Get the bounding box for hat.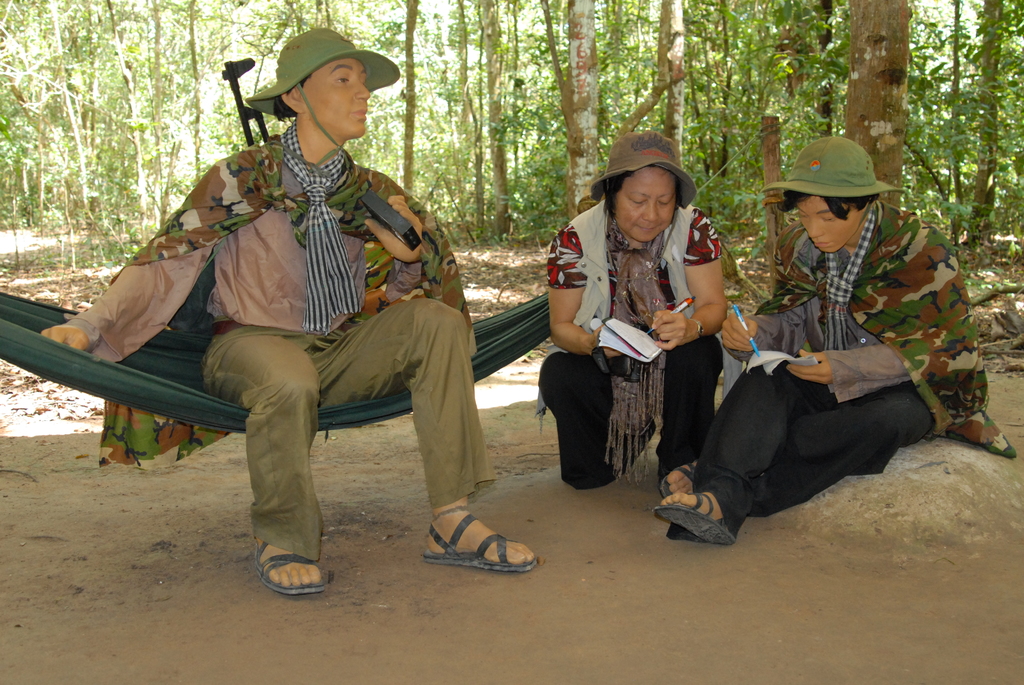
select_region(243, 24, 401, 164).
